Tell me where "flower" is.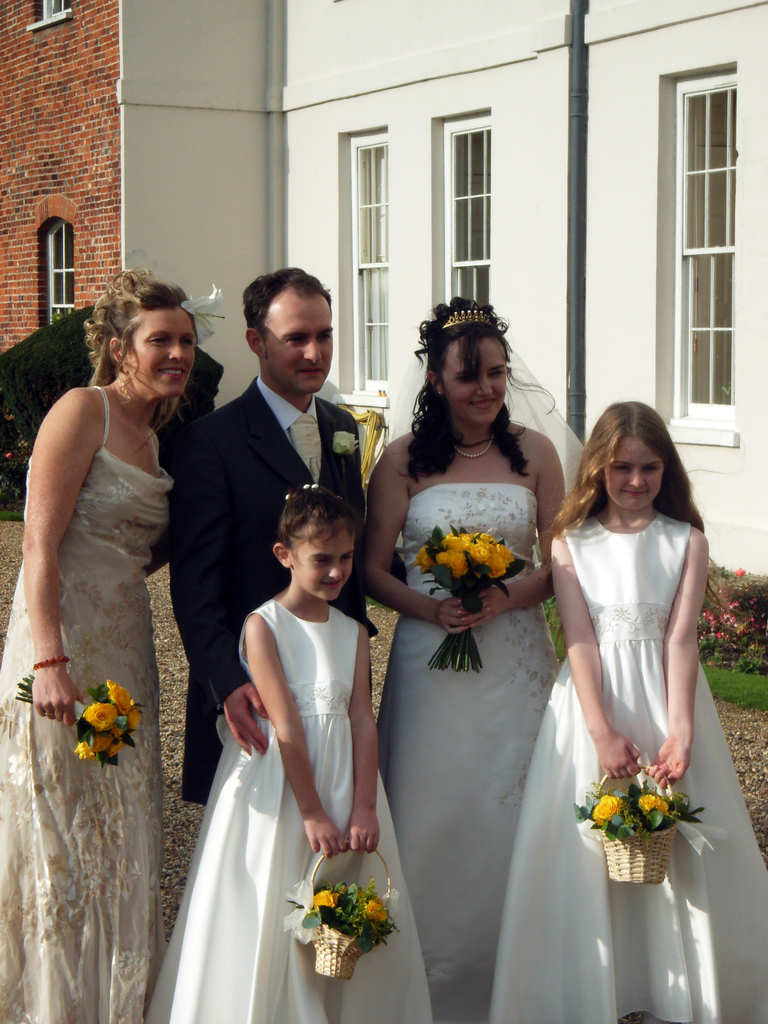
"flower" is at detection(72, 737, 97, 762).
